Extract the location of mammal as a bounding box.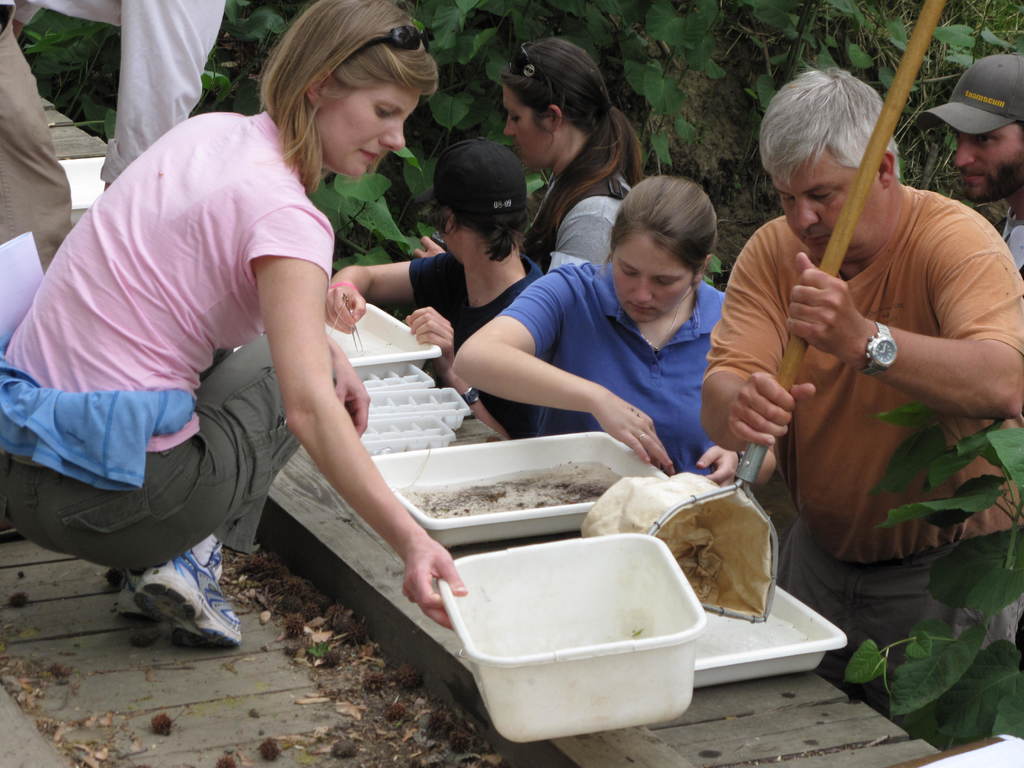
<box>321,135,546,447</box>.
